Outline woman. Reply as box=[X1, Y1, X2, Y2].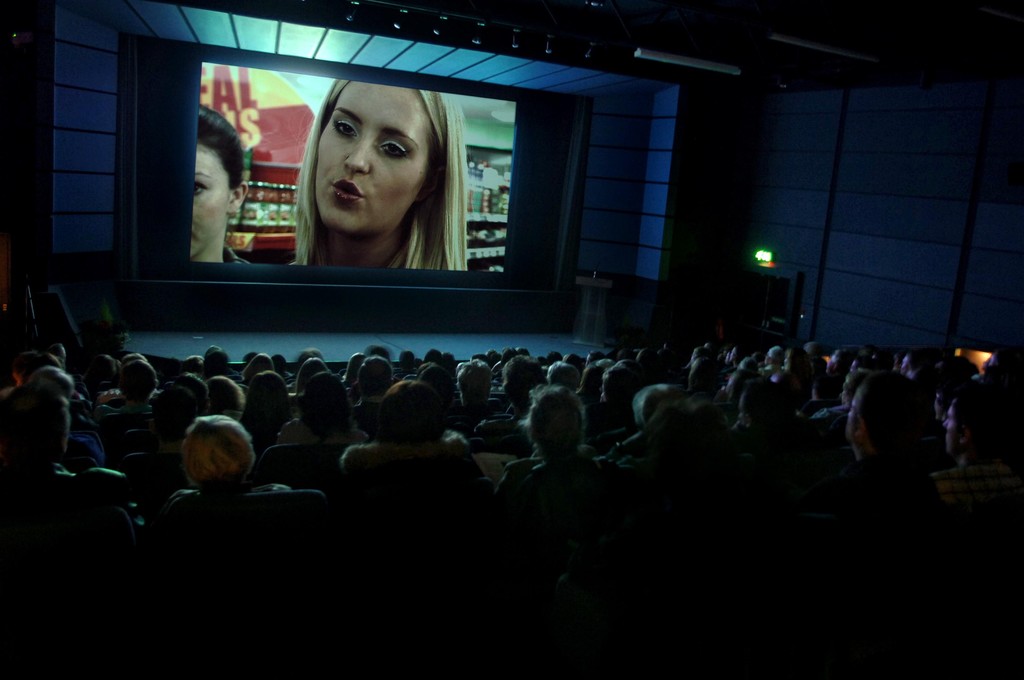
box=[189, 113, 258, 268].
